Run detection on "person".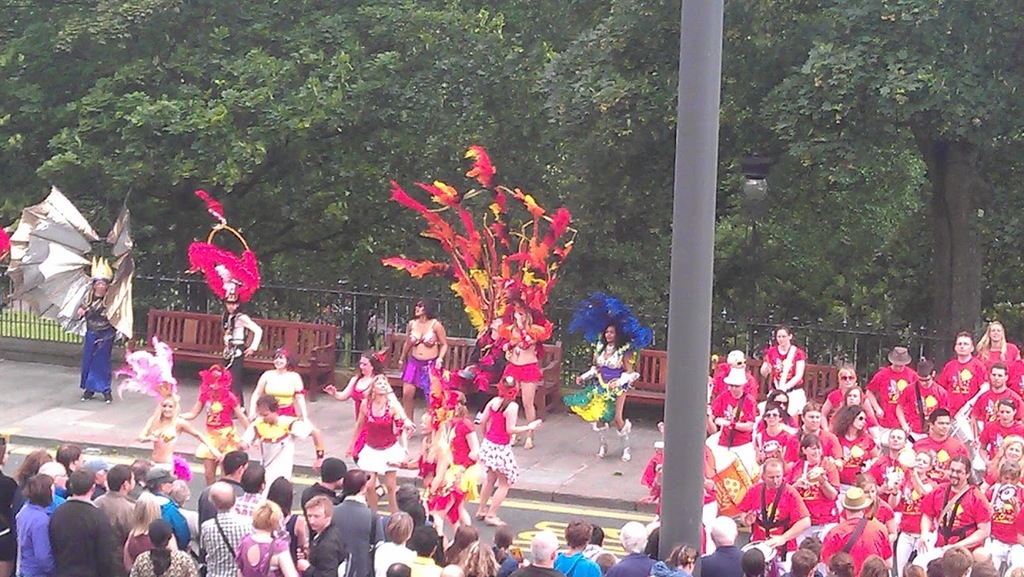
Result: (x1=70, y1=260, x2=117, y2=403).
